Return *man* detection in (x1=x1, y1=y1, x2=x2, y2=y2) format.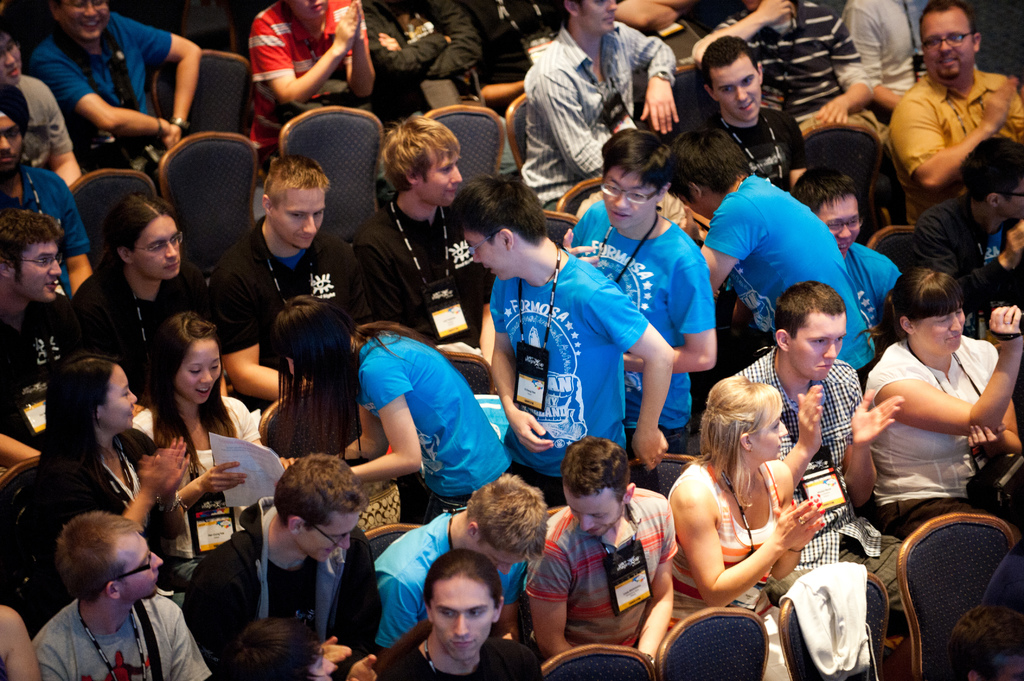
(x1=22, y1=4, x2=181, y2=178).
